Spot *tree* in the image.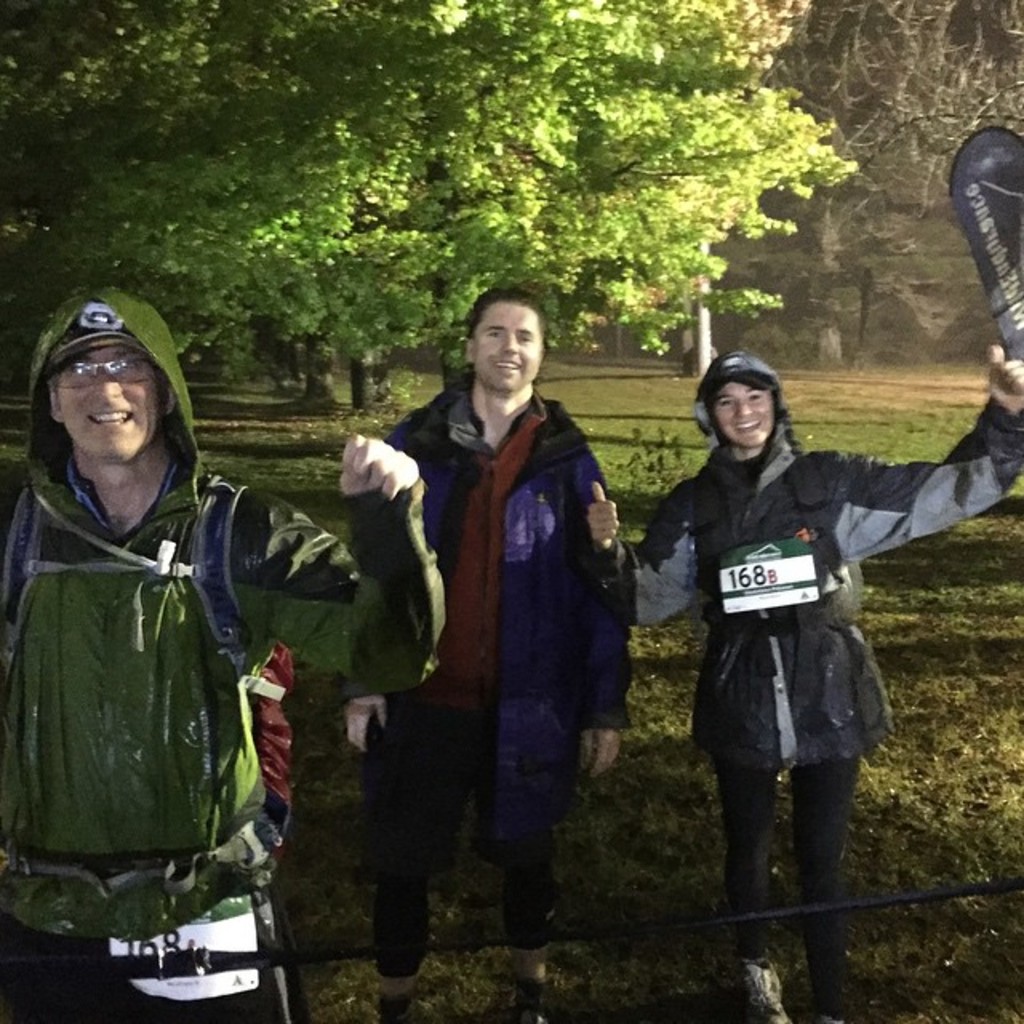
*tree* found at [left=773, top=0, right=1022, bottom=213].
